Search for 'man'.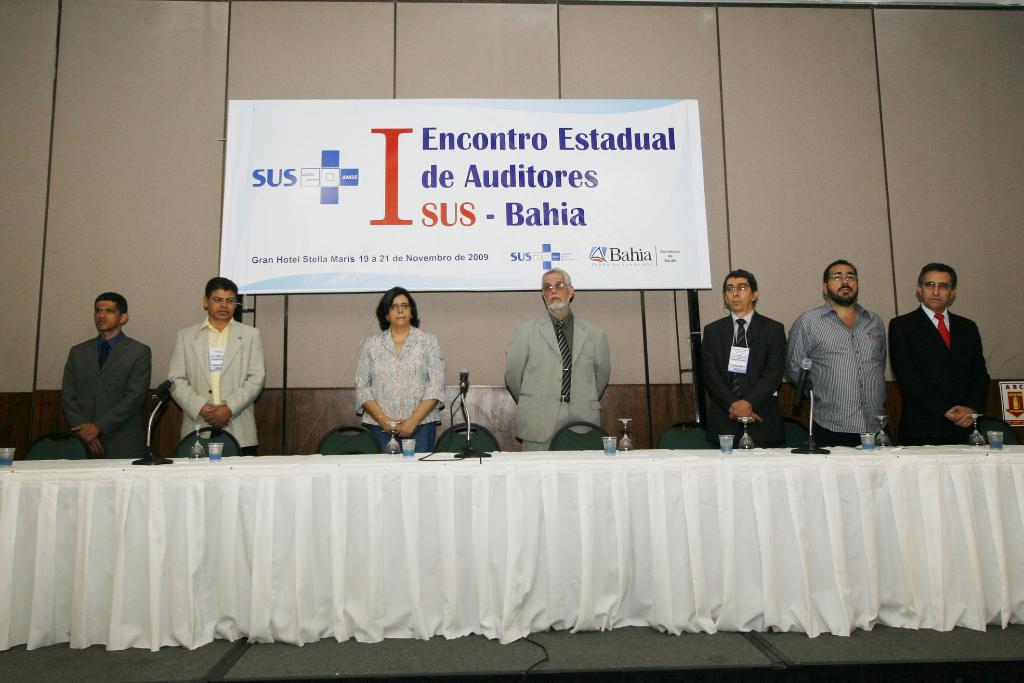
Found at bbox(502, 269, 610, 449).
